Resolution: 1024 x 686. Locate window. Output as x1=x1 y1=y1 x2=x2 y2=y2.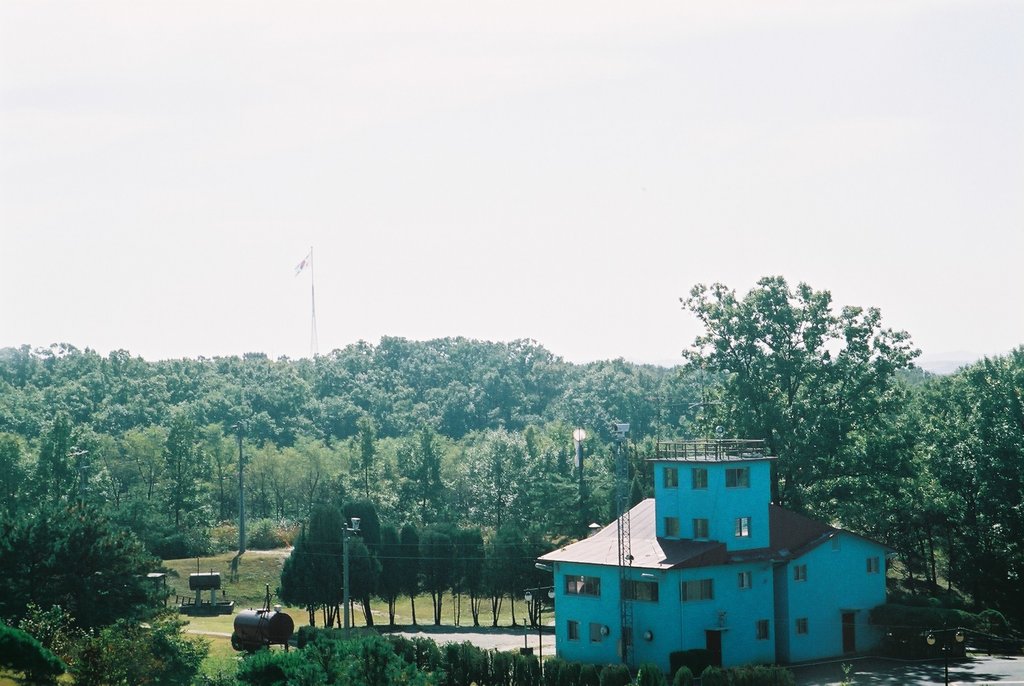
x1=617 y1=579 x2=659 y2=604.
